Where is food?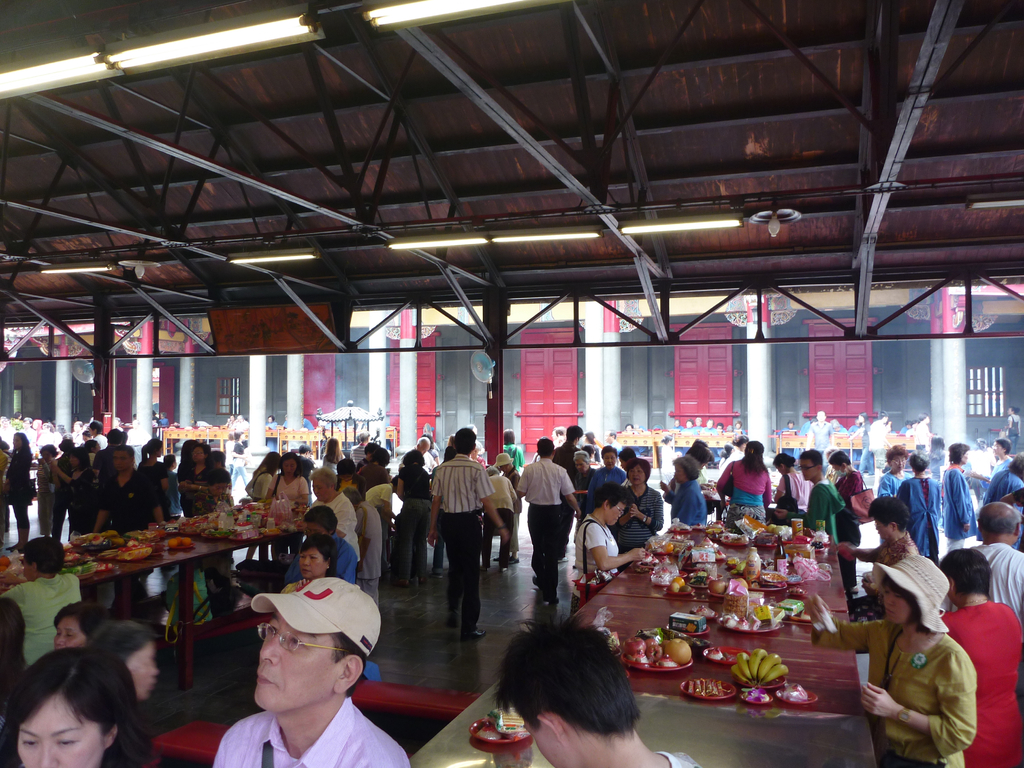
Rect(166, 420, 177, 434).
